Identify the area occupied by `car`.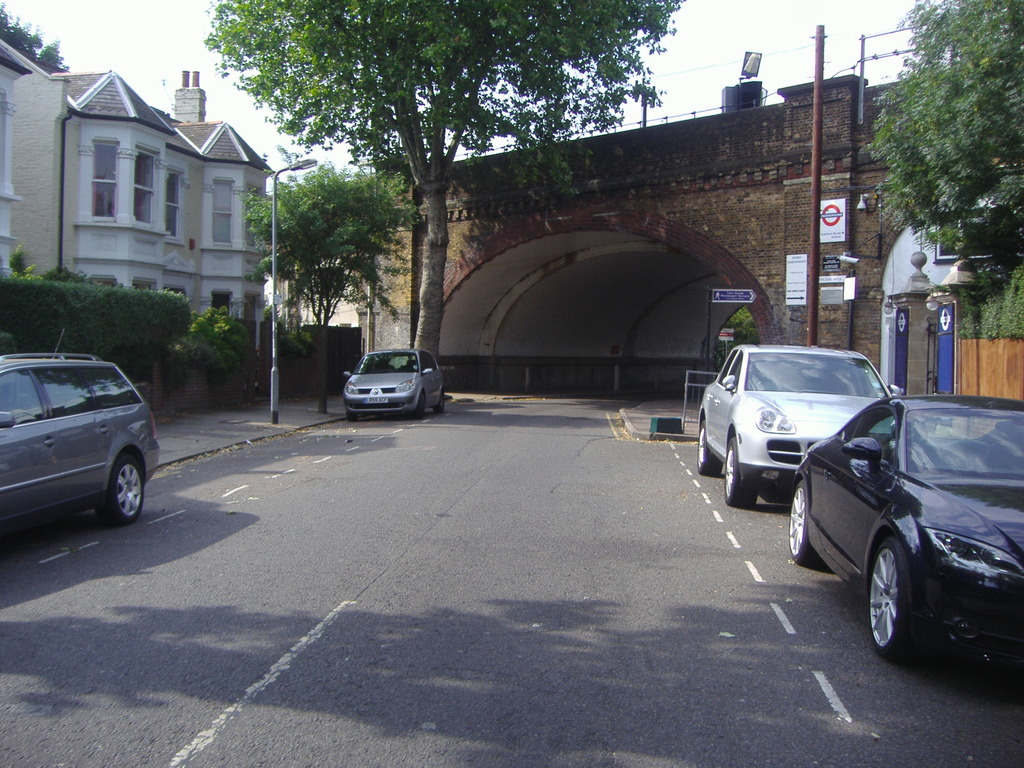
Area: box=[0, 357, 164, 524].
